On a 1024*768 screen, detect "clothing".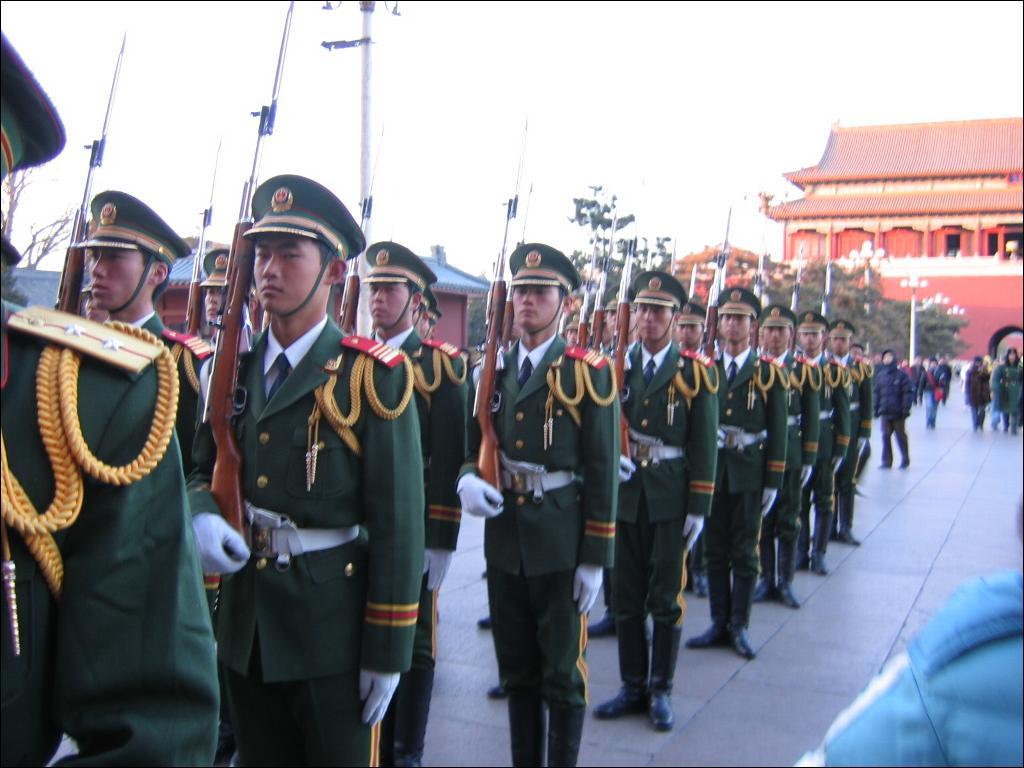
(x1=713, y1=341, x2=786, y2=626).
